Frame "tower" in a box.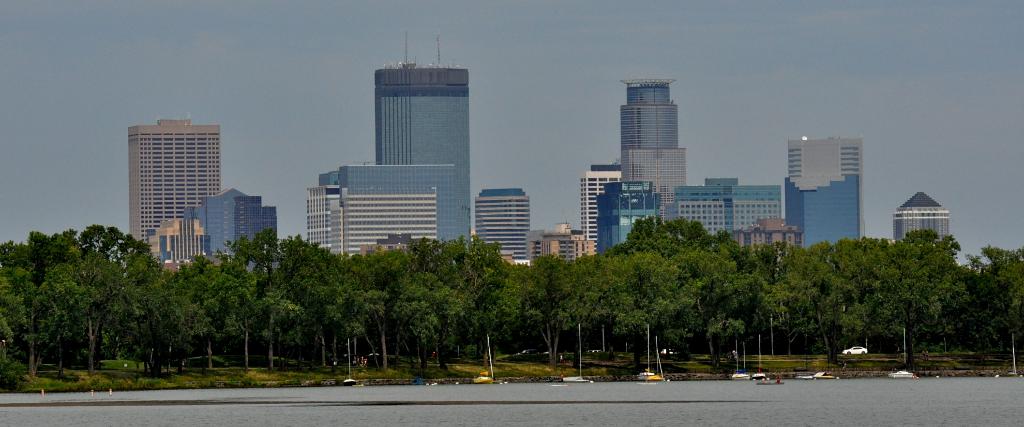
x1=614, y1=73, x2=678, y2=152.
